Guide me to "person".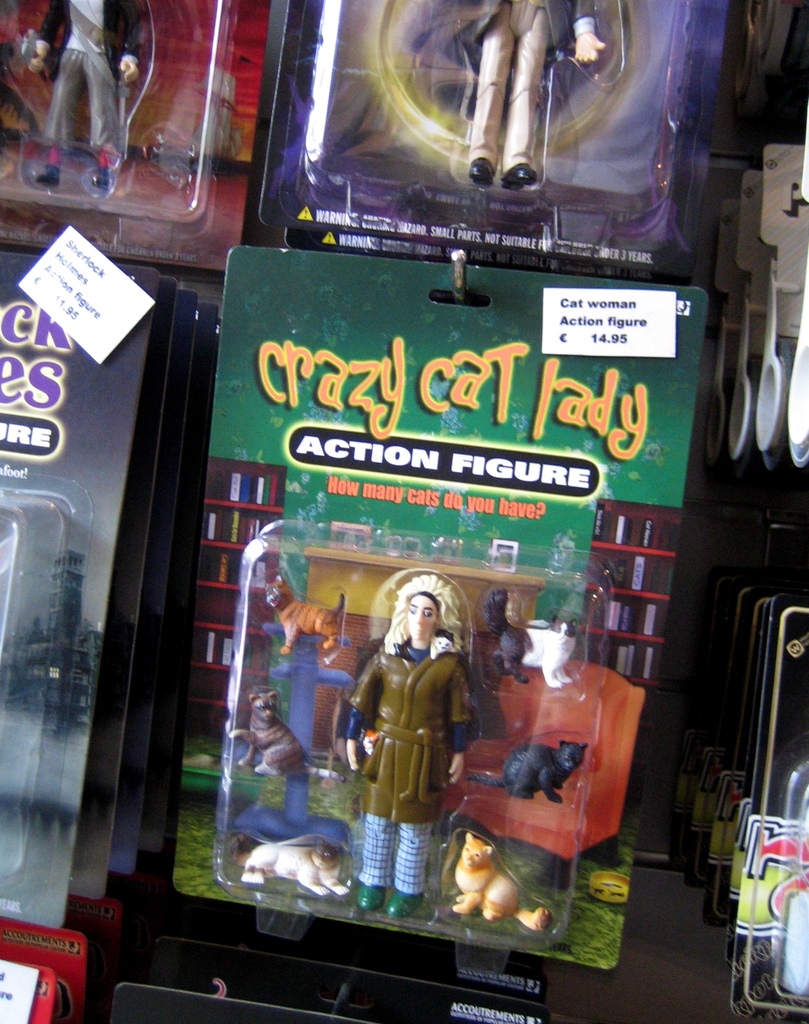
Guidance: box=[22, 0, 143, 192].
